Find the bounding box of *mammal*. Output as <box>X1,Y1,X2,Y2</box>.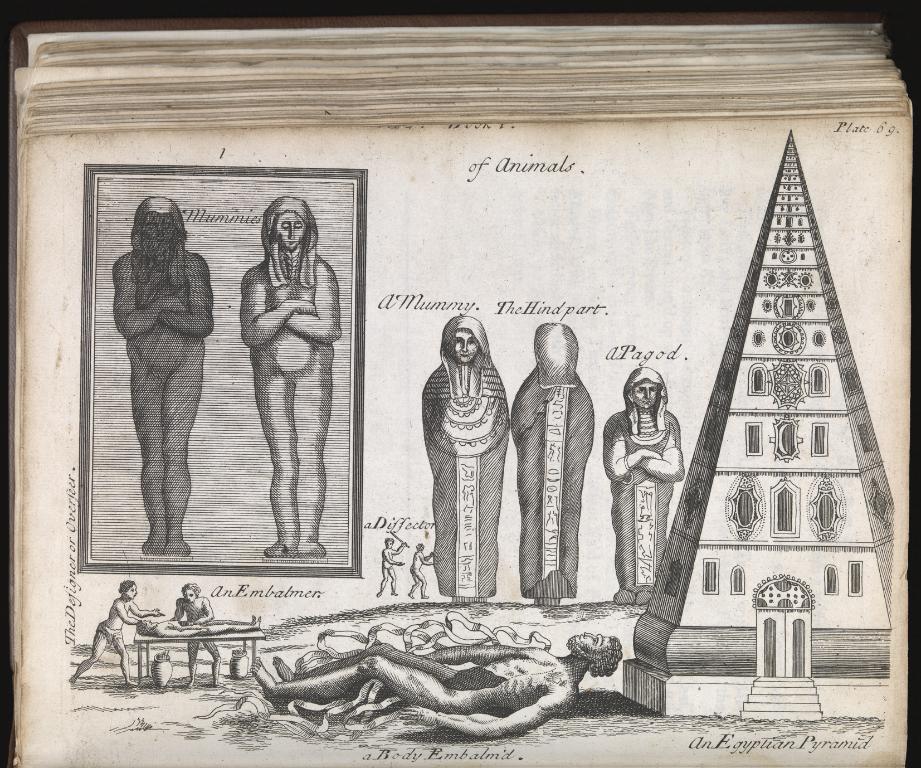
<box>66,578,165,687</box>.
